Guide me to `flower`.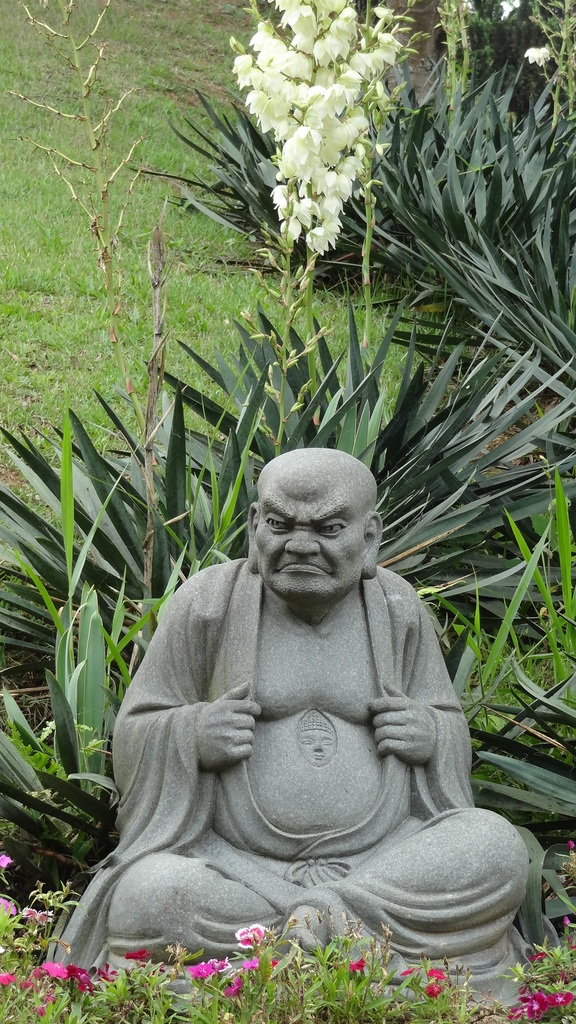
Guidance: [522,36,559,69].
